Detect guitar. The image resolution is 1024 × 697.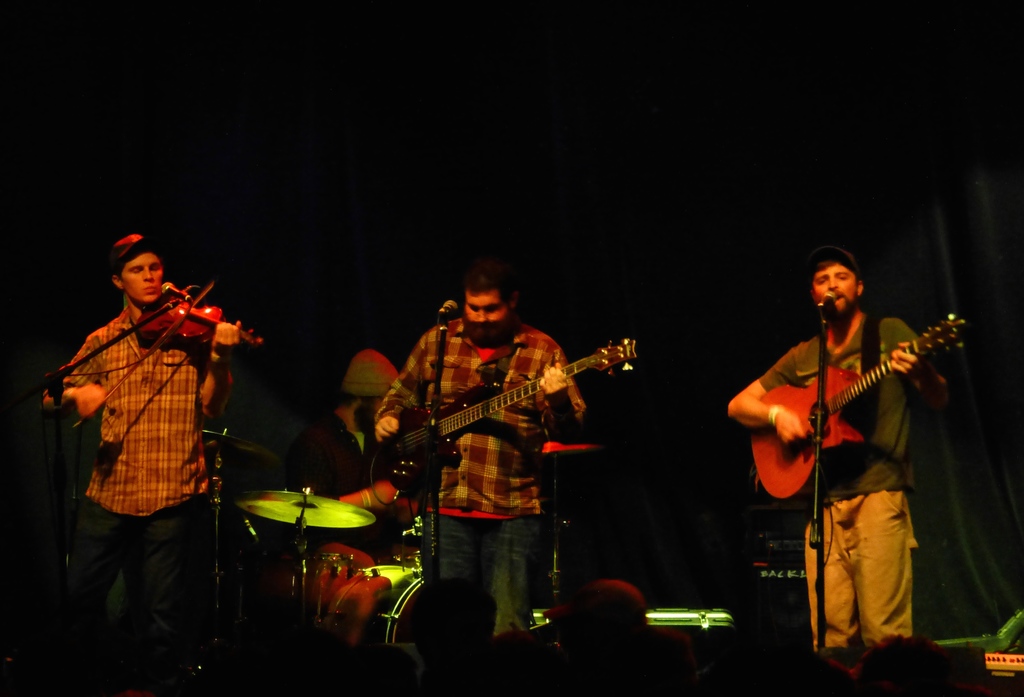
bbox(740, 309, 972, 519).
